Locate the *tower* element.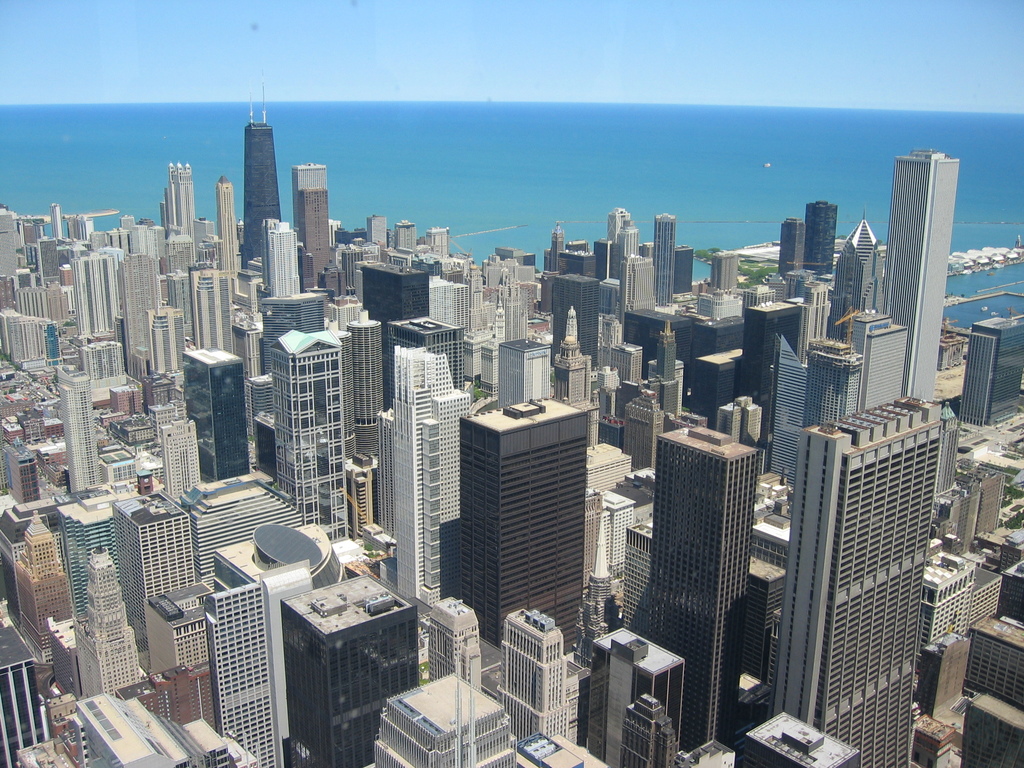
Element bbox: 497:597:572:742.
